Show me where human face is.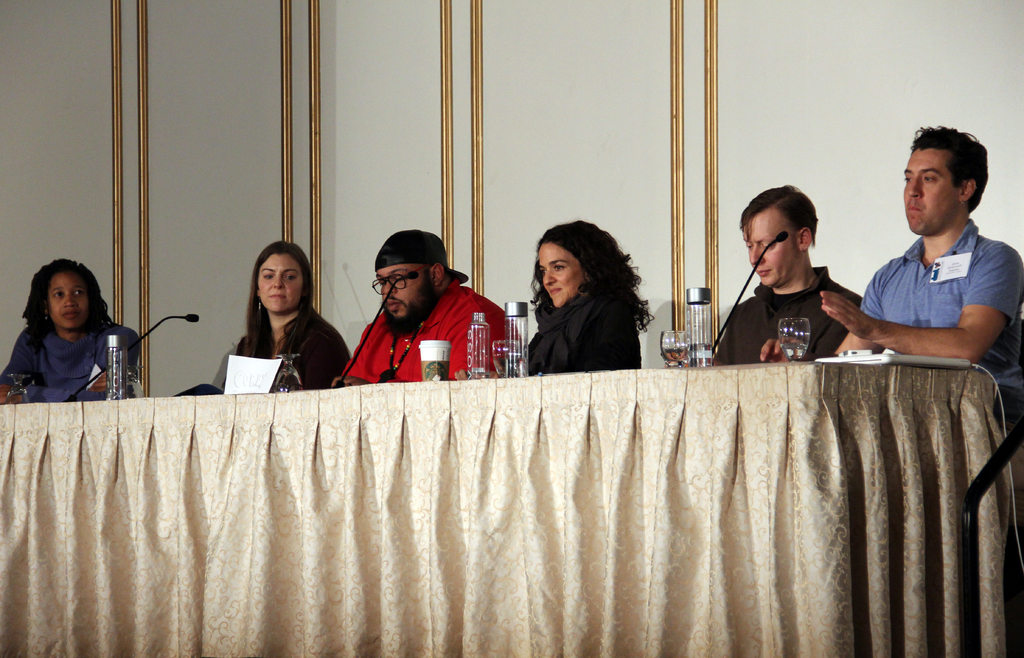
human face is at pyautogui.locateOnScreen(740, 206, 805, 290).
